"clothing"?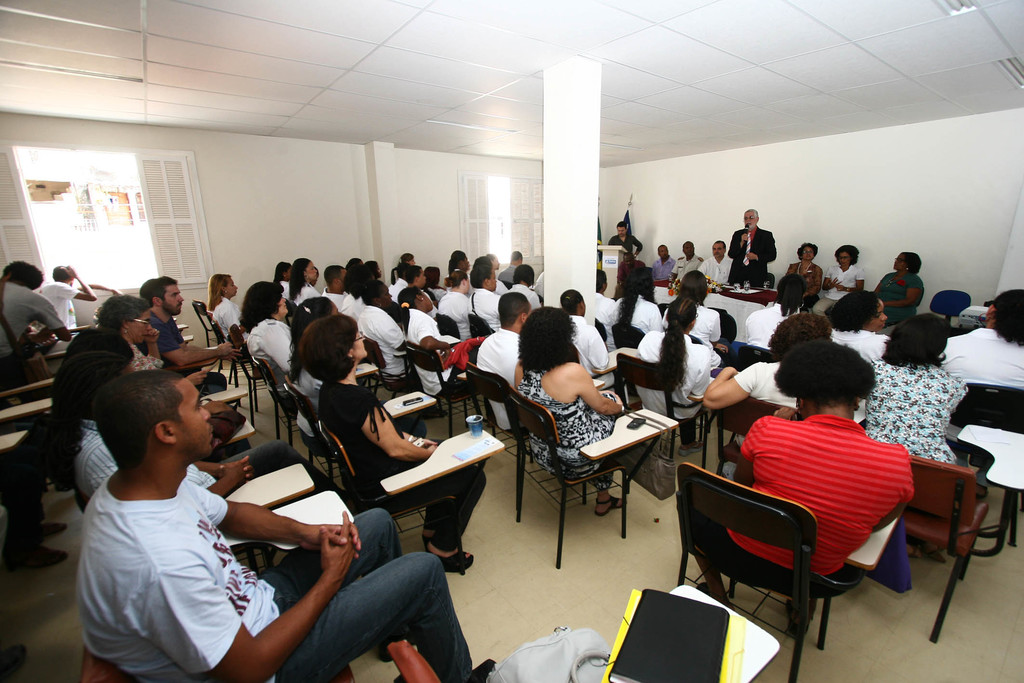
BBox(609, 231, 643, 259)
